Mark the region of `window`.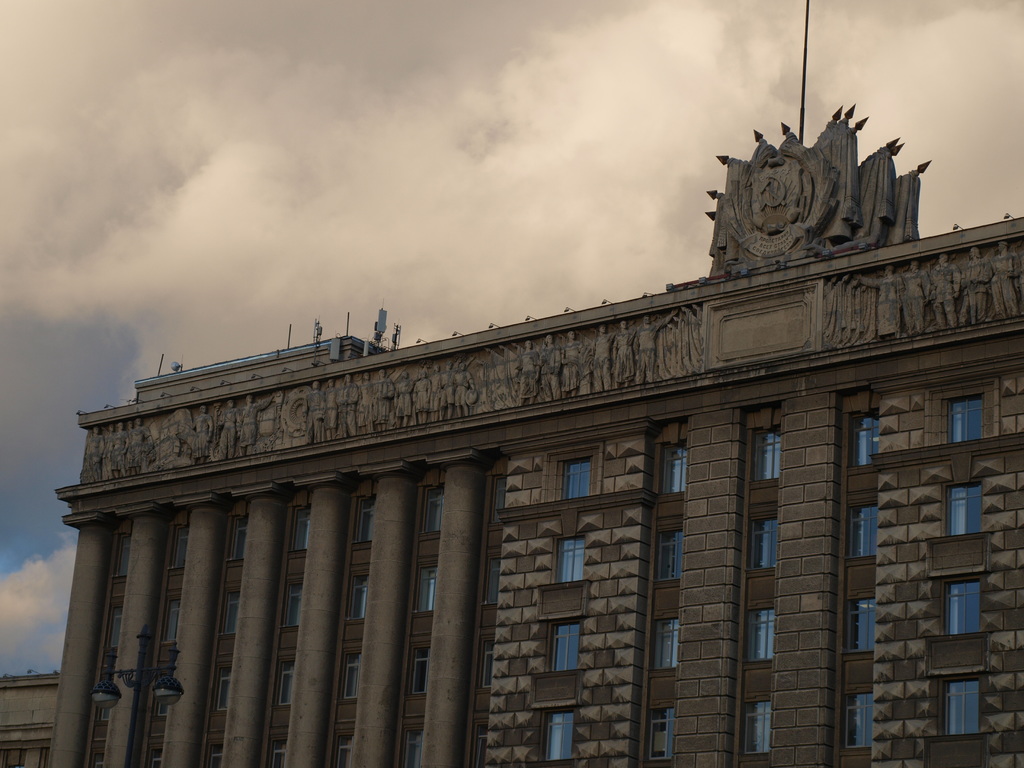
Region: (x1=651, y1=616, x2=680, y2=669).
